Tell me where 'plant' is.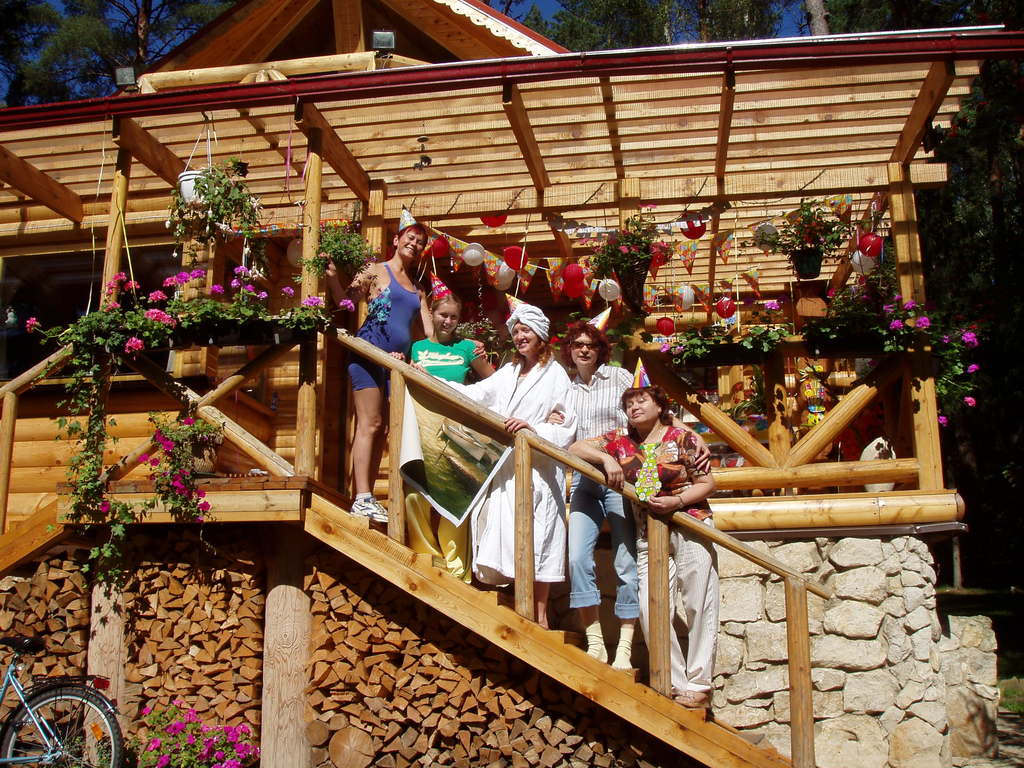
'plant' is at 97/733/145/767.
